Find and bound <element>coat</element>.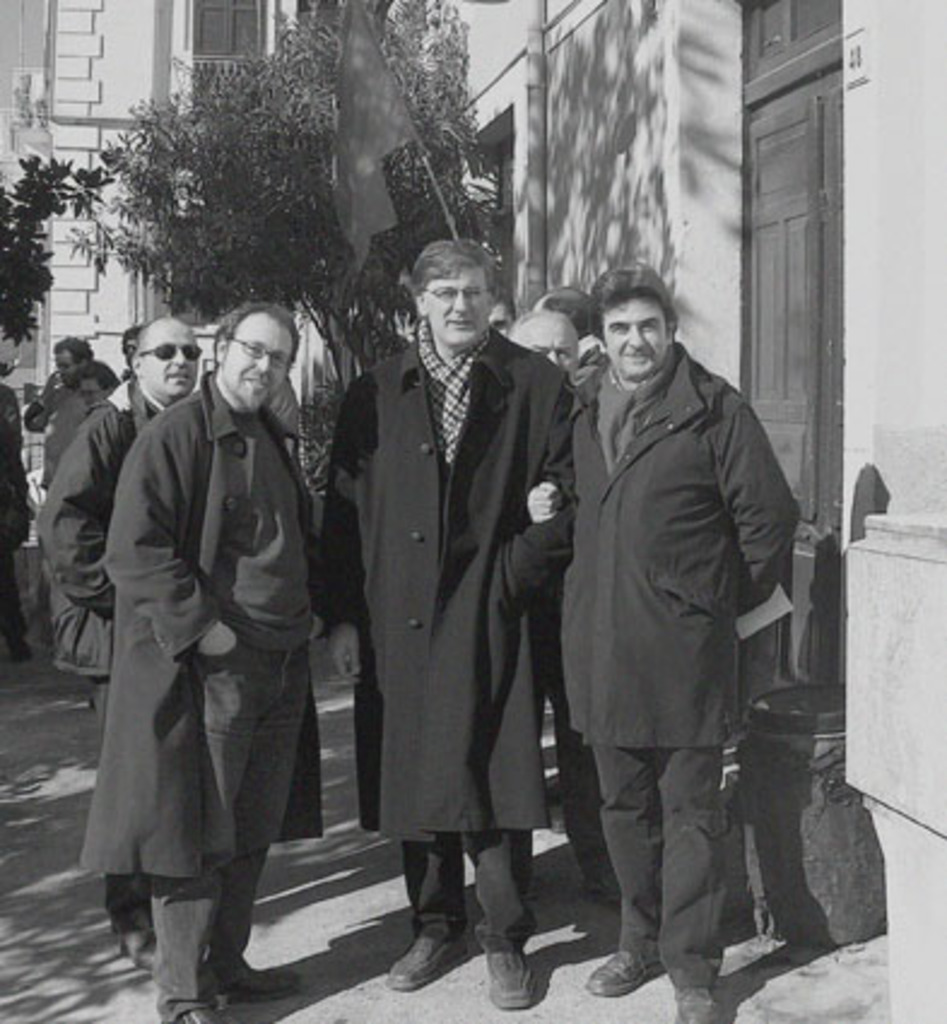
Bound: <region>36, 376, 164, 677</region>.
